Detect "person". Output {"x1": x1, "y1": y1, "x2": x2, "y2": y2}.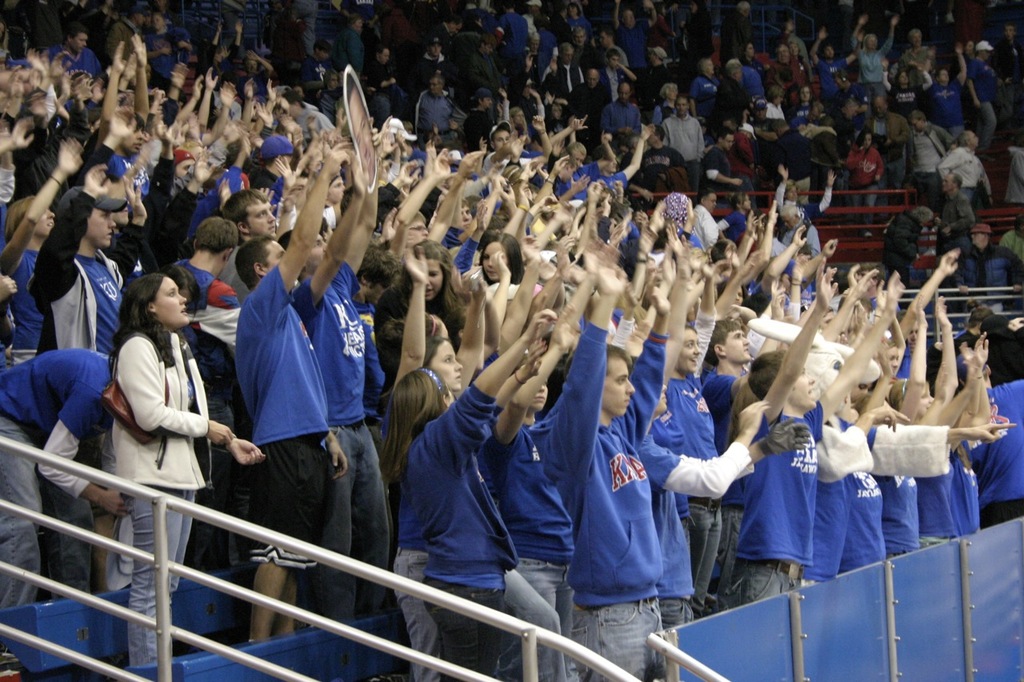
{"x1": 221, "y1": 188, "x2": 278, "y2": 305}.
